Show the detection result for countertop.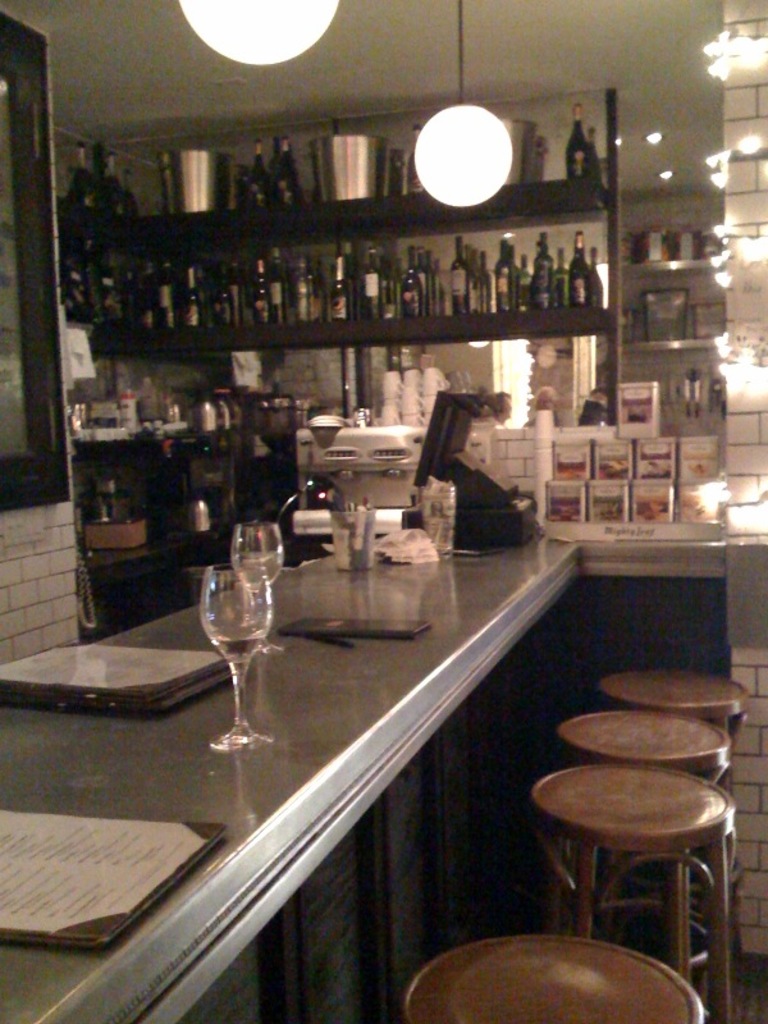
<box>0,488,767,1023</box>.
